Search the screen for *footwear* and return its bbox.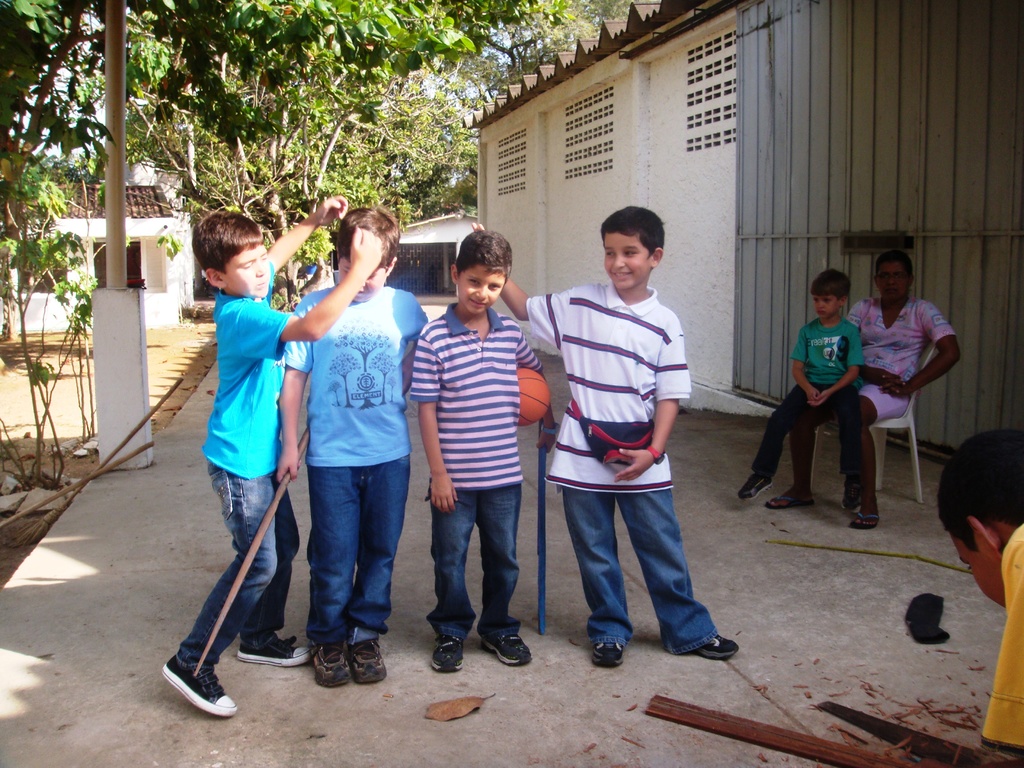
Found: bbox=[236, 637, 311, 666].
